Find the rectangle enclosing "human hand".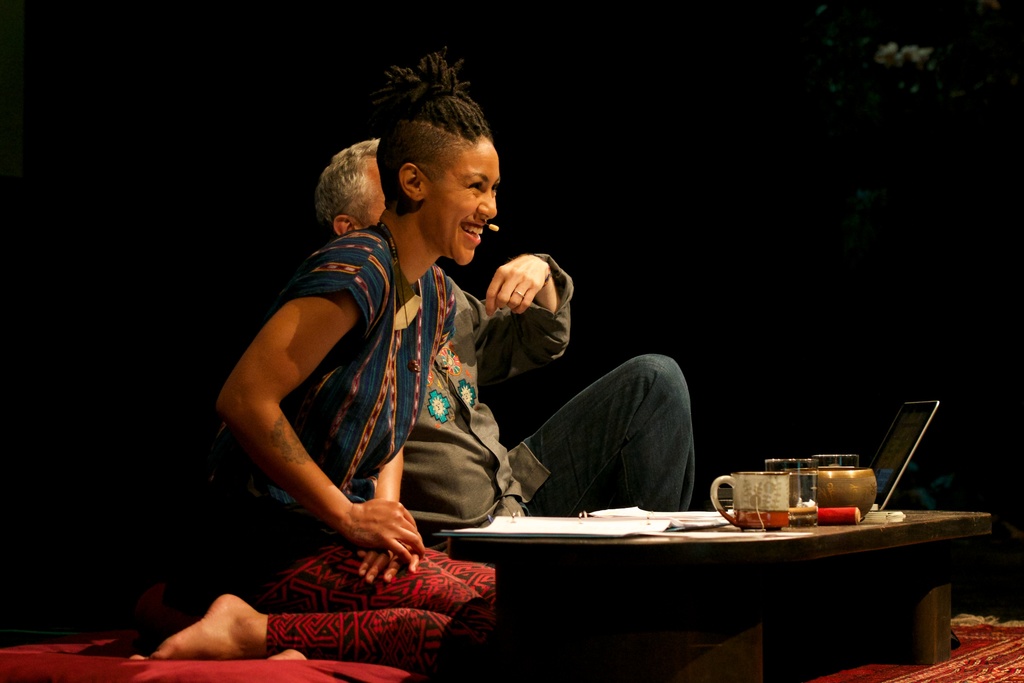
rect(487, 254, 566, 331).
